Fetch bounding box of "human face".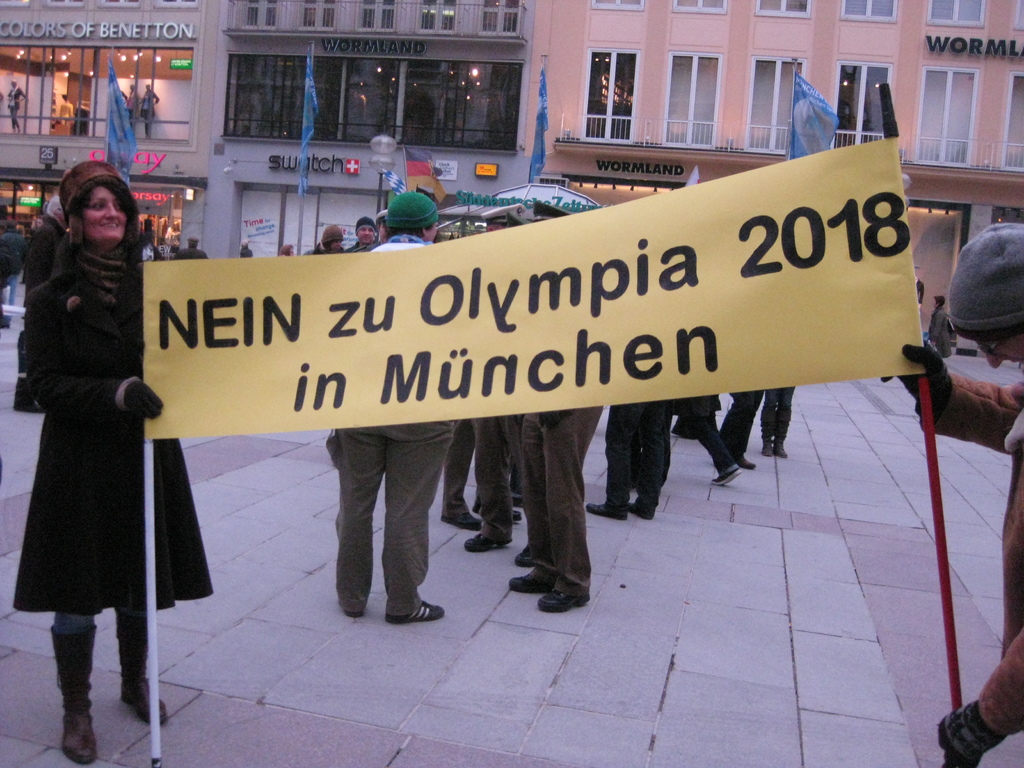
Bbox: rect(84, 191, 132, 253).
